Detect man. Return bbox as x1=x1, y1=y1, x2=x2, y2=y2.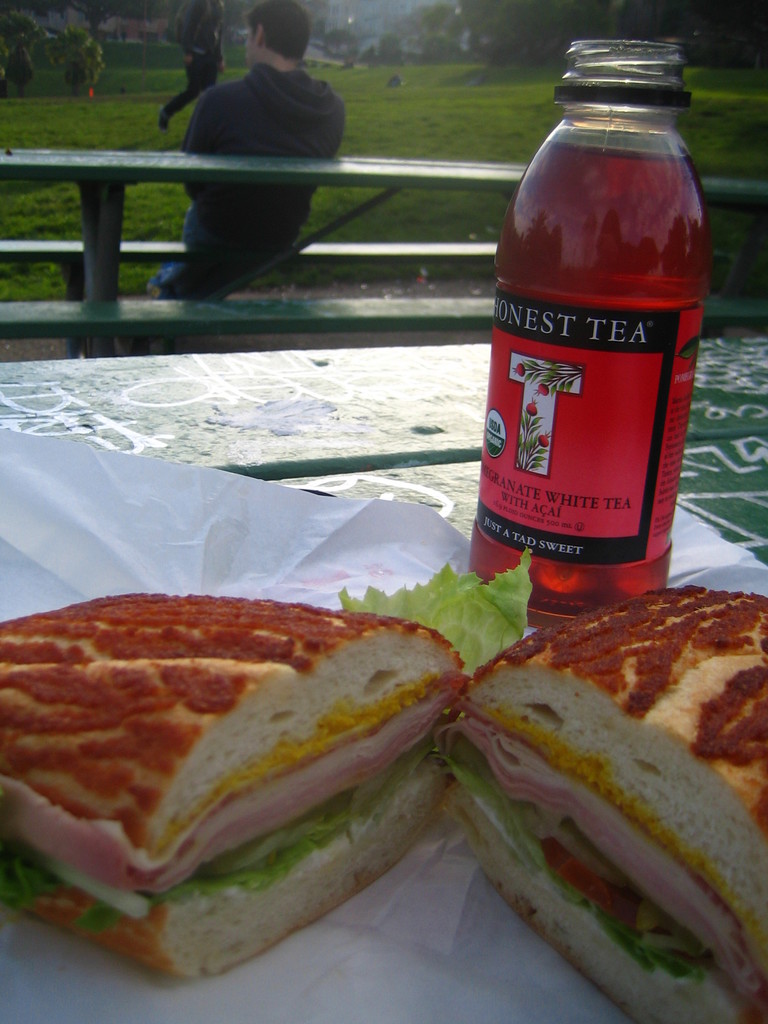
x1=136, y1=0, x2=357, y2=319.
